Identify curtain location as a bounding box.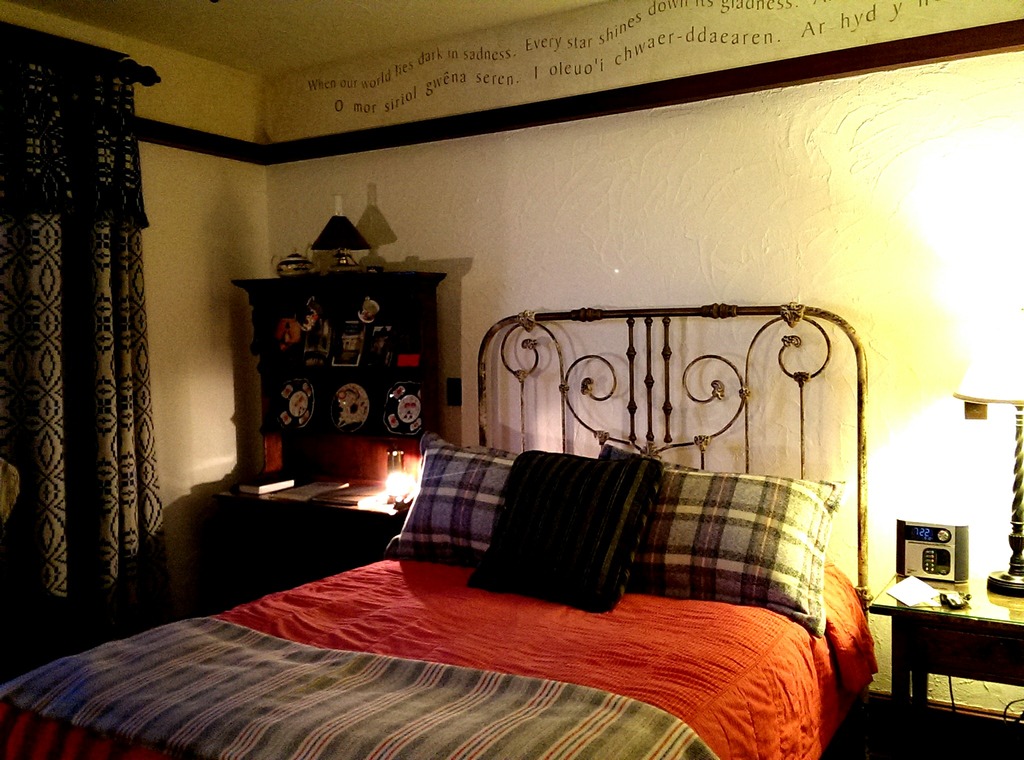
[left=0, top=35, right=174, bottom=674].
